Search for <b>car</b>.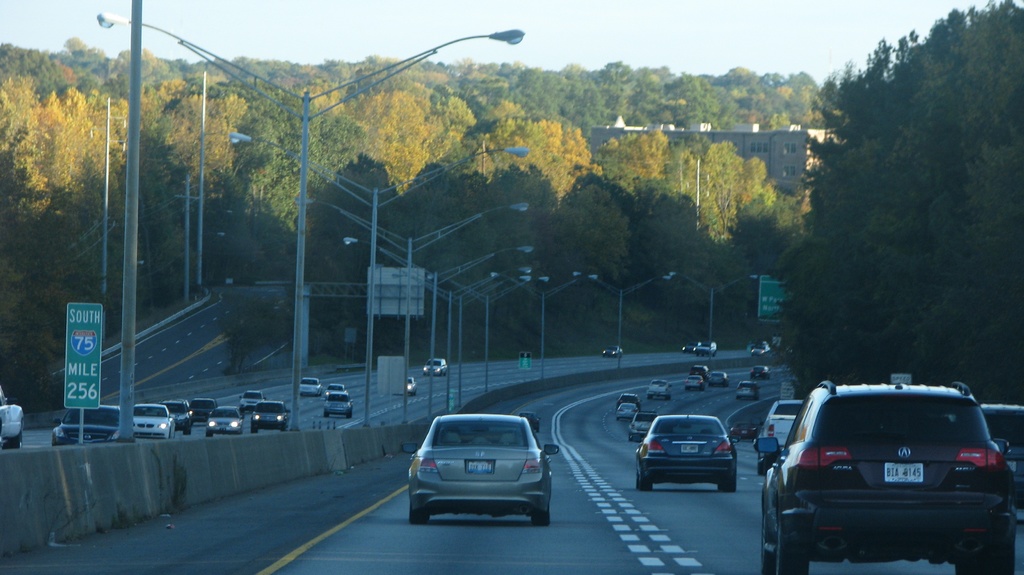
Found at [628,409,659,444].
